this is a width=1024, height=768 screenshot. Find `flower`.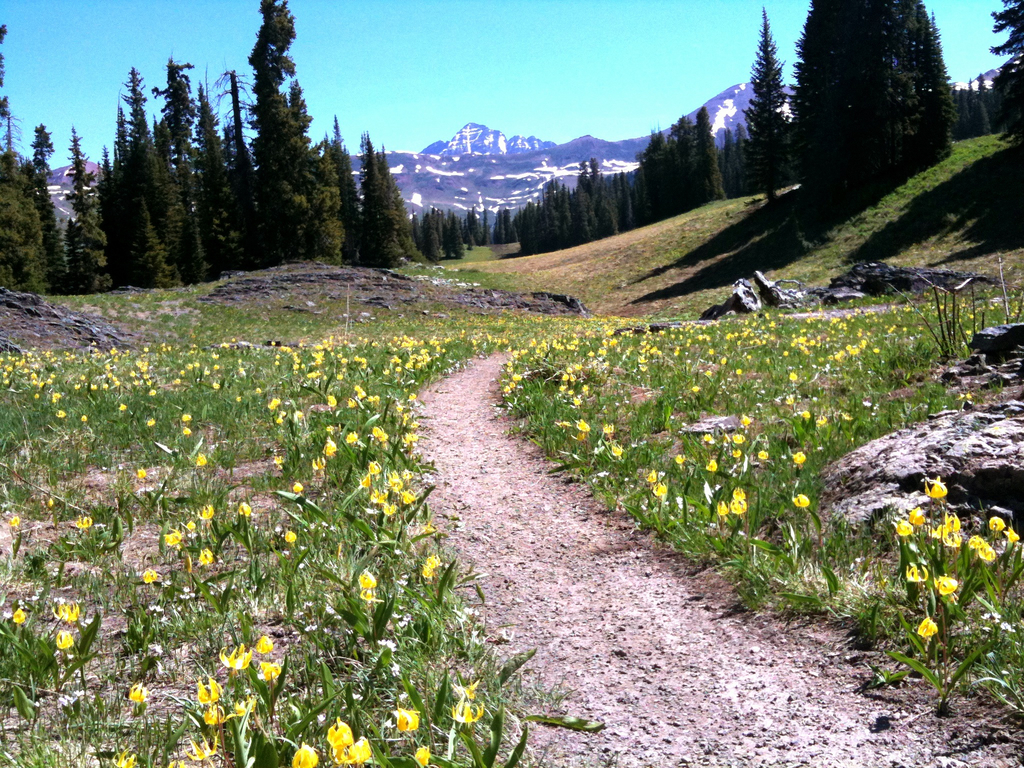
Bounding box: <box>388,705,419,737</box>.
